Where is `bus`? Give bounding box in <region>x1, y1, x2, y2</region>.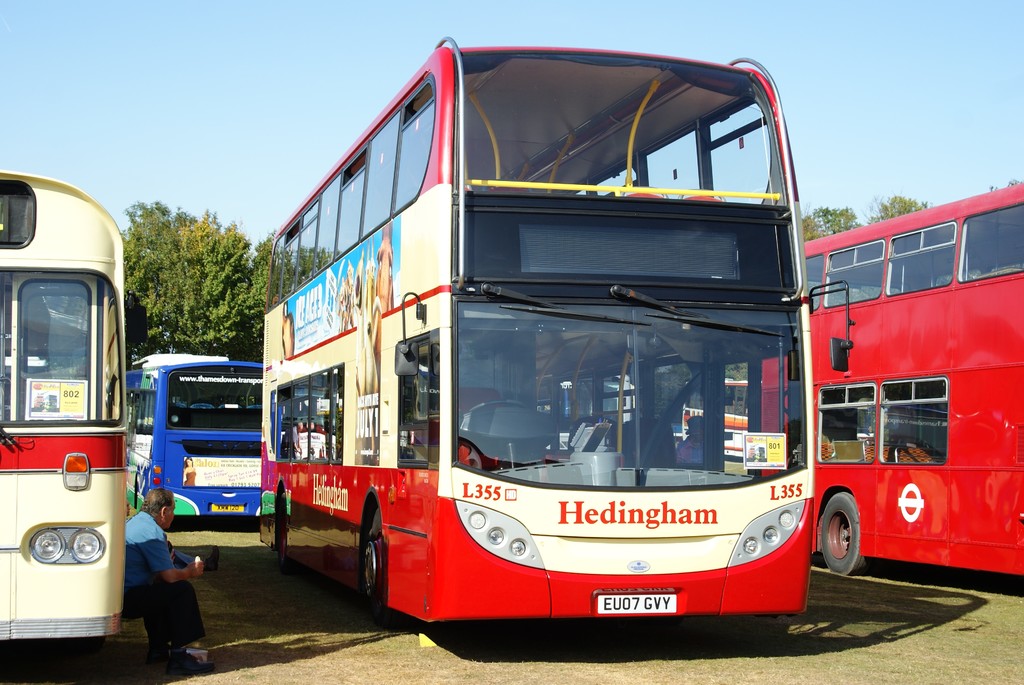
<region>255, 34, 854, 613</region>.
